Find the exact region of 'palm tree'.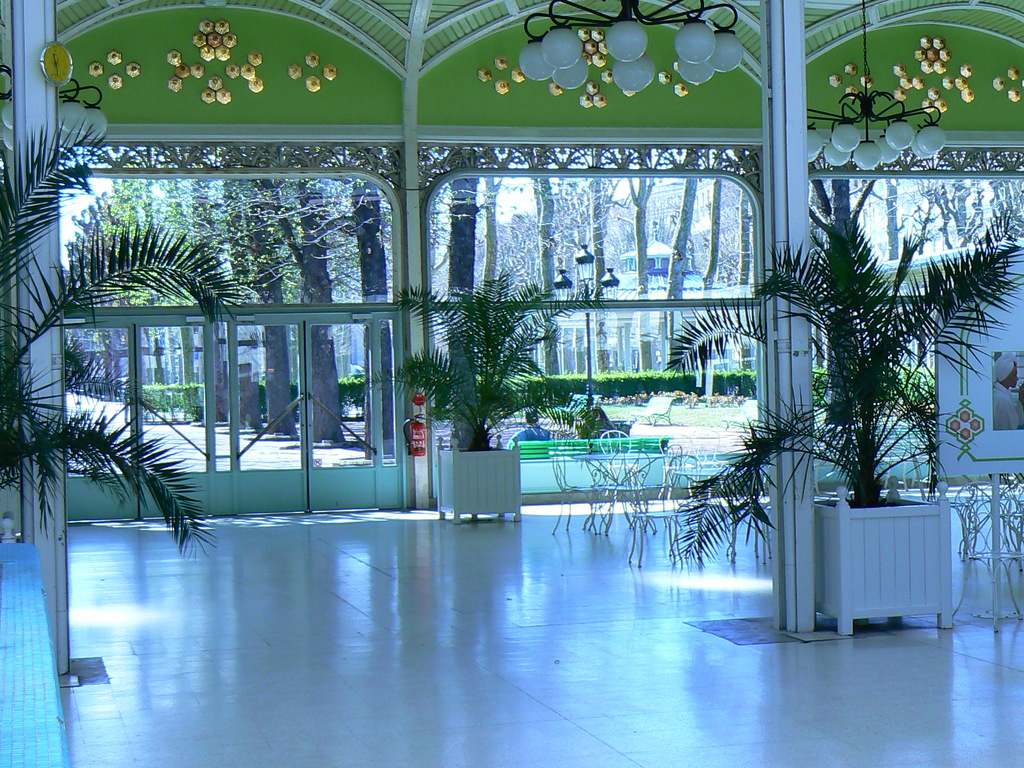
Exact region: <box>402,269,540,476</box>.
